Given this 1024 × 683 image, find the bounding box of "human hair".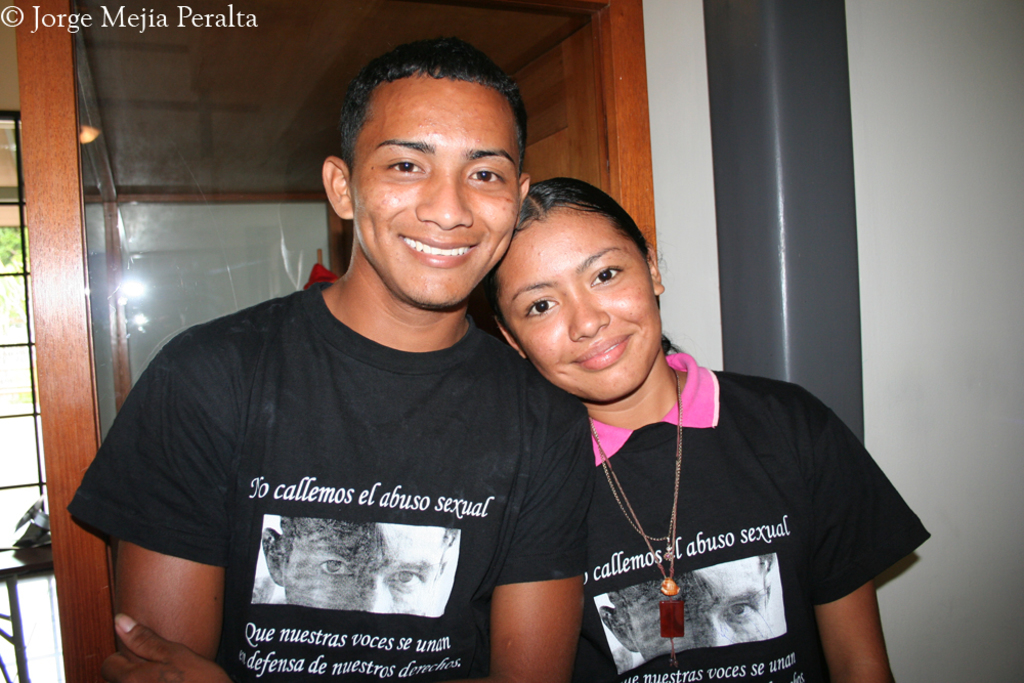
[x1=323, y1=38, x2=546, y2=239].
